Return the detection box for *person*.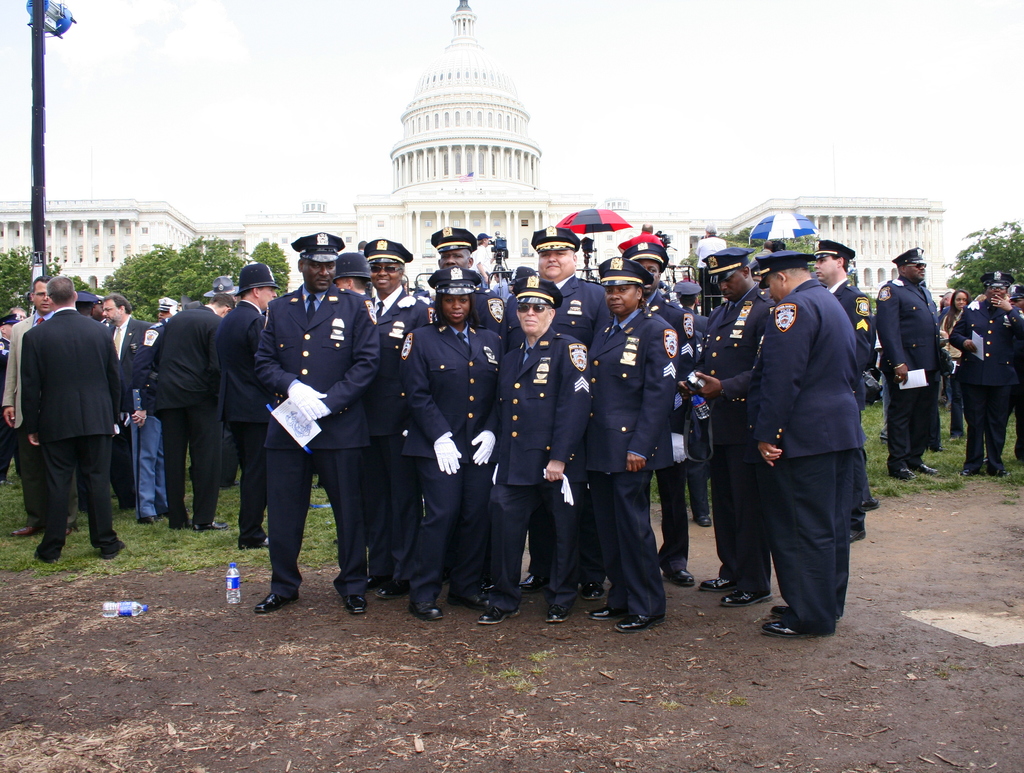
bbox(99, 291, 161, 507).
